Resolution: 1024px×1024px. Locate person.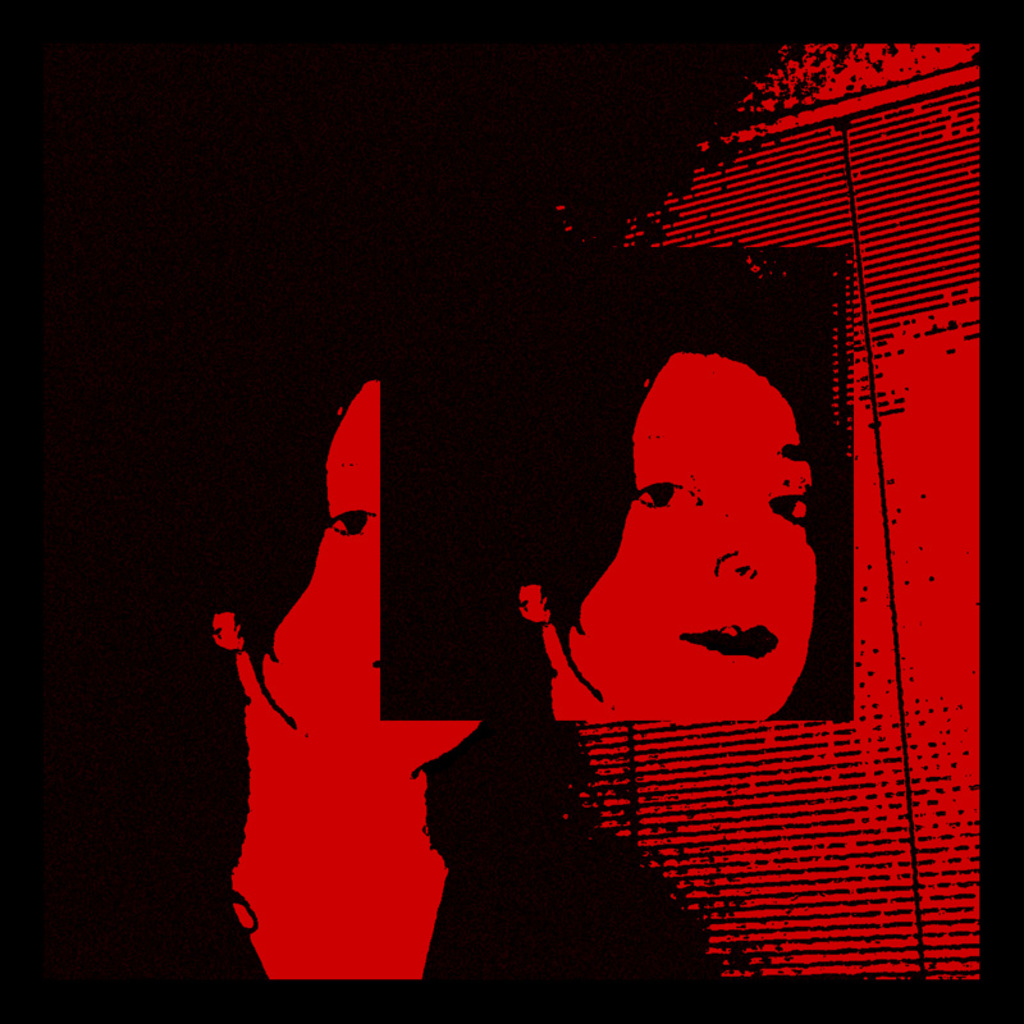
[left=205, top=352, right=714, bottom=979].
